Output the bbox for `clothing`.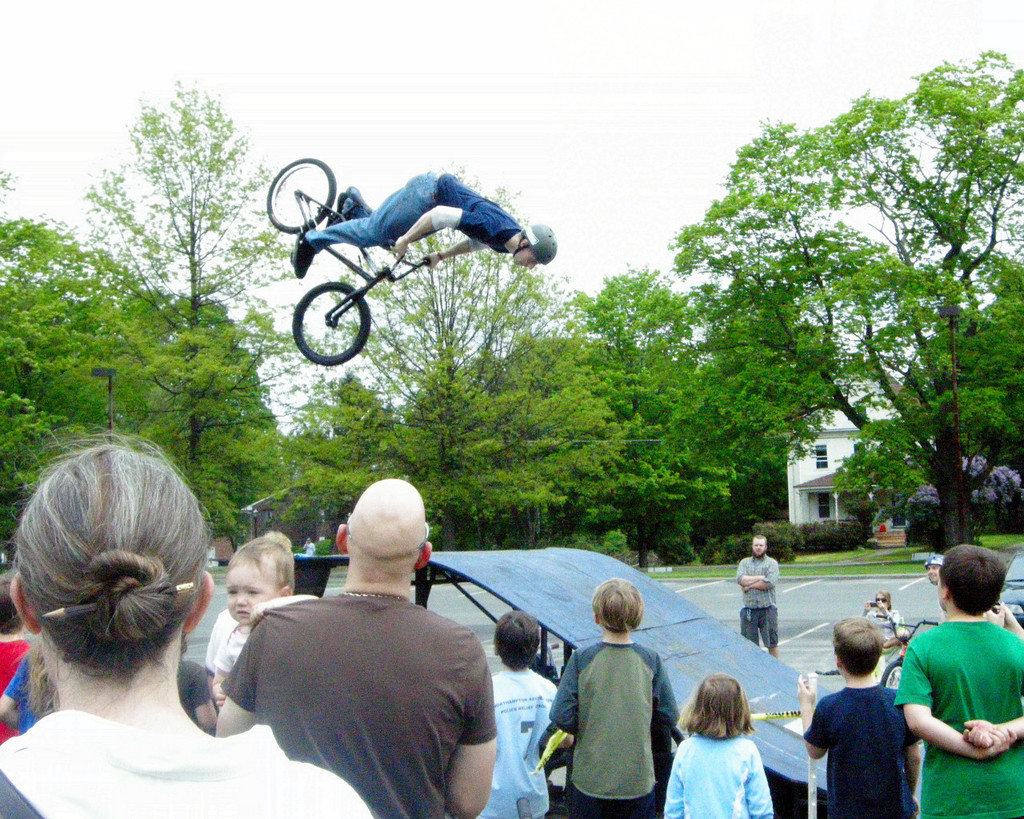
0, 623, 30, 737.
